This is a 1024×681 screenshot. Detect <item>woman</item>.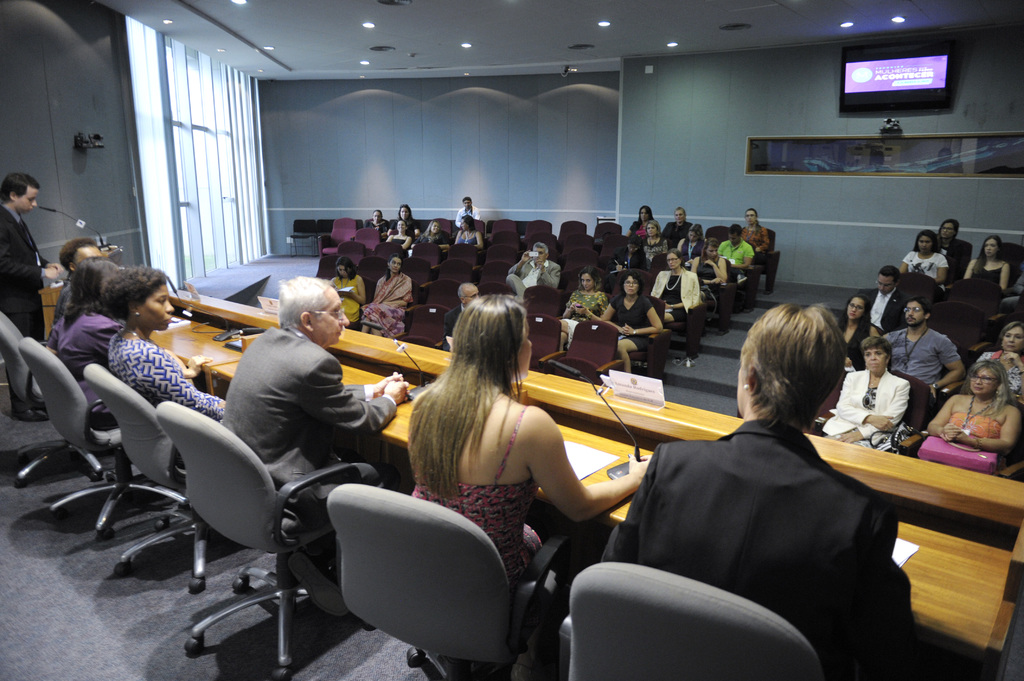
899, 230, 952, 293.
